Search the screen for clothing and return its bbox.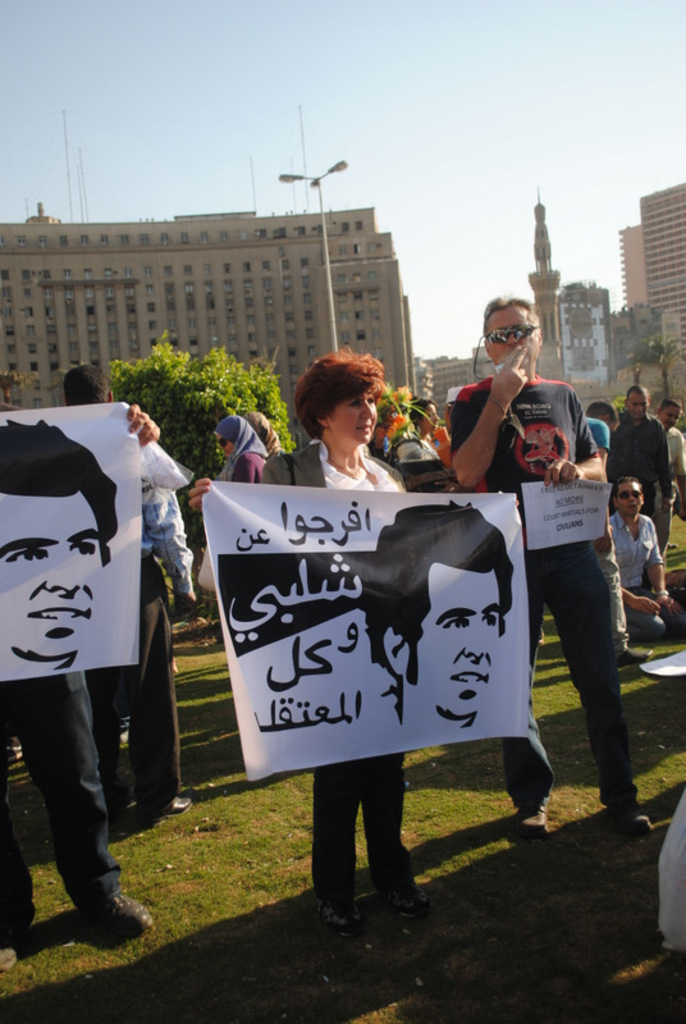
Found: pyautogui.locateOnScreen(659, 422, 685, 490).
